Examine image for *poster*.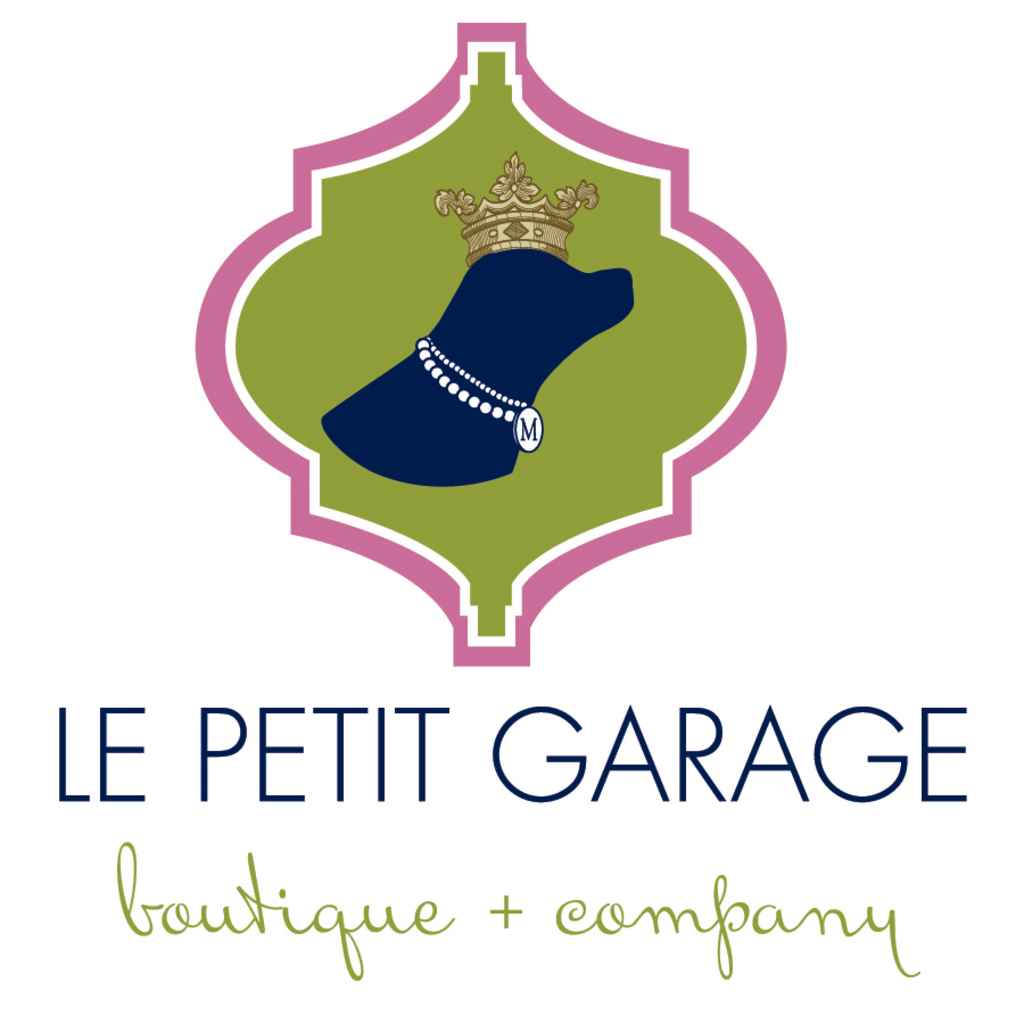
Examination result: (0, 0, 1023, 1023).
